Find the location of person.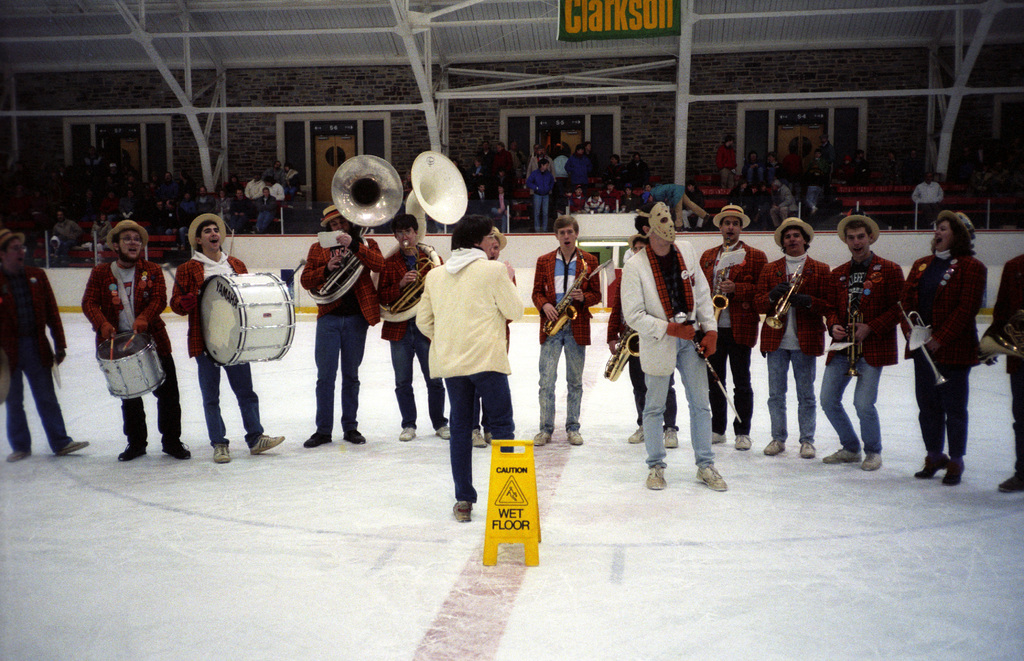
Location: <box>81,218,196,463</box>.
